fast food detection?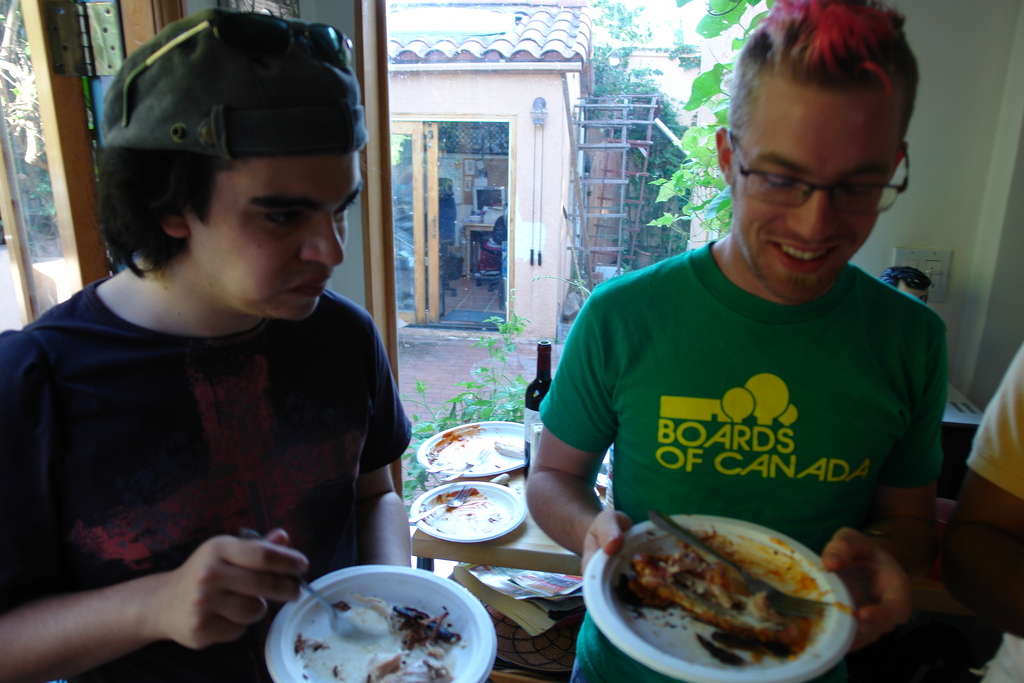
rect(613, 540, 819, 661)
